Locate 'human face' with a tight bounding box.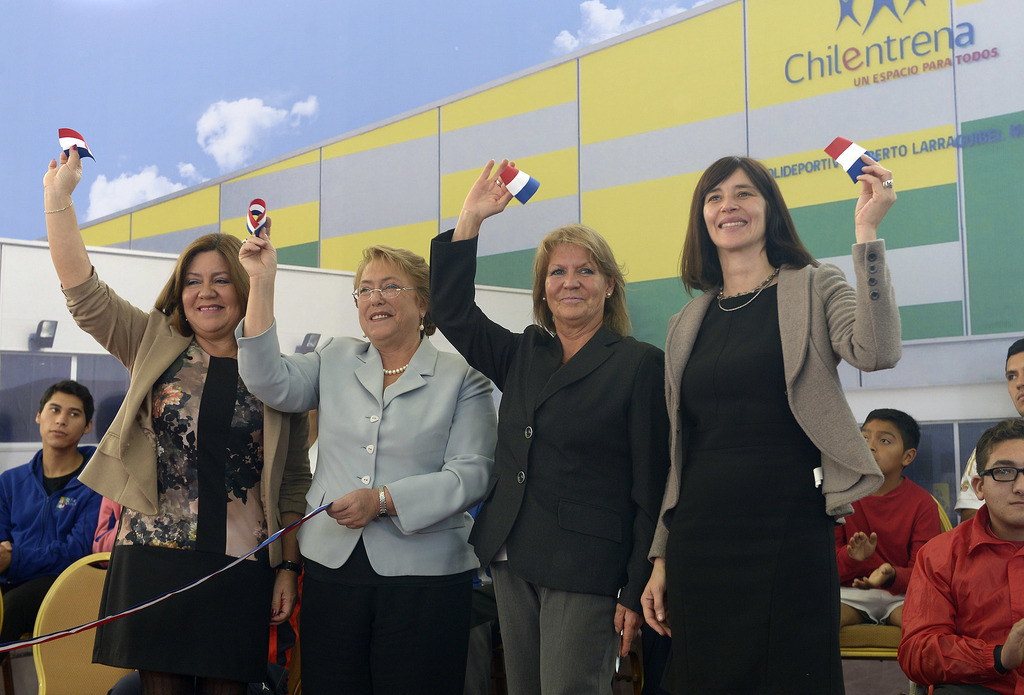
crop(38, 392, 85, 448).
